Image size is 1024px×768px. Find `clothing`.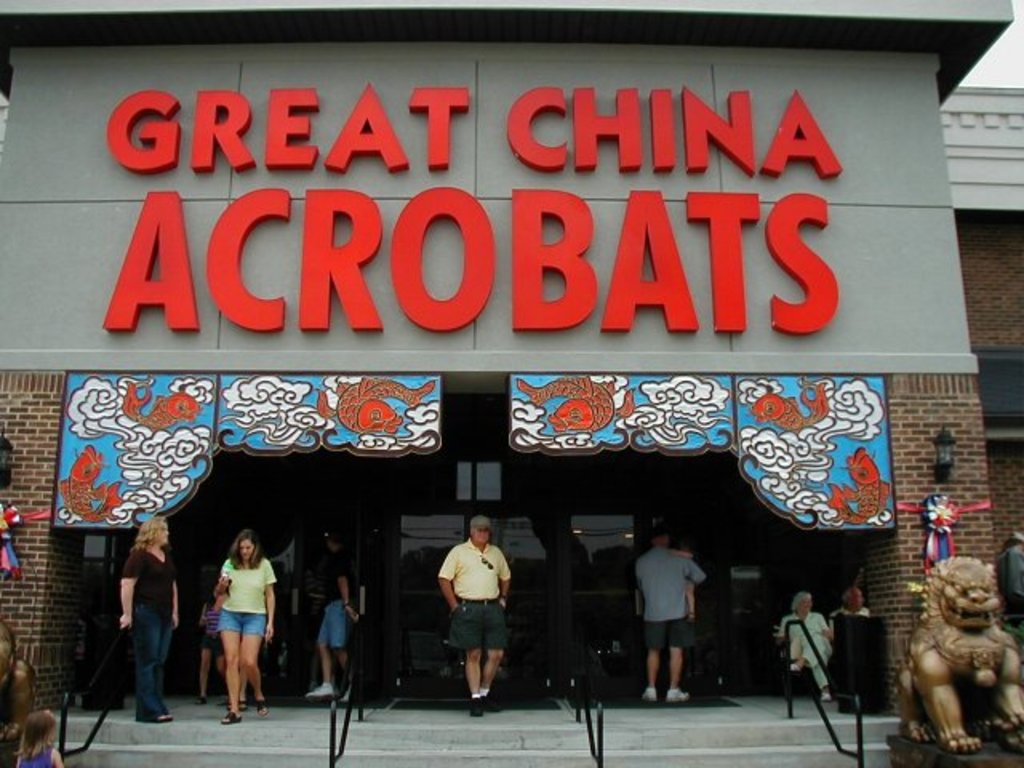
bbox(120, 546, 174, 718).
